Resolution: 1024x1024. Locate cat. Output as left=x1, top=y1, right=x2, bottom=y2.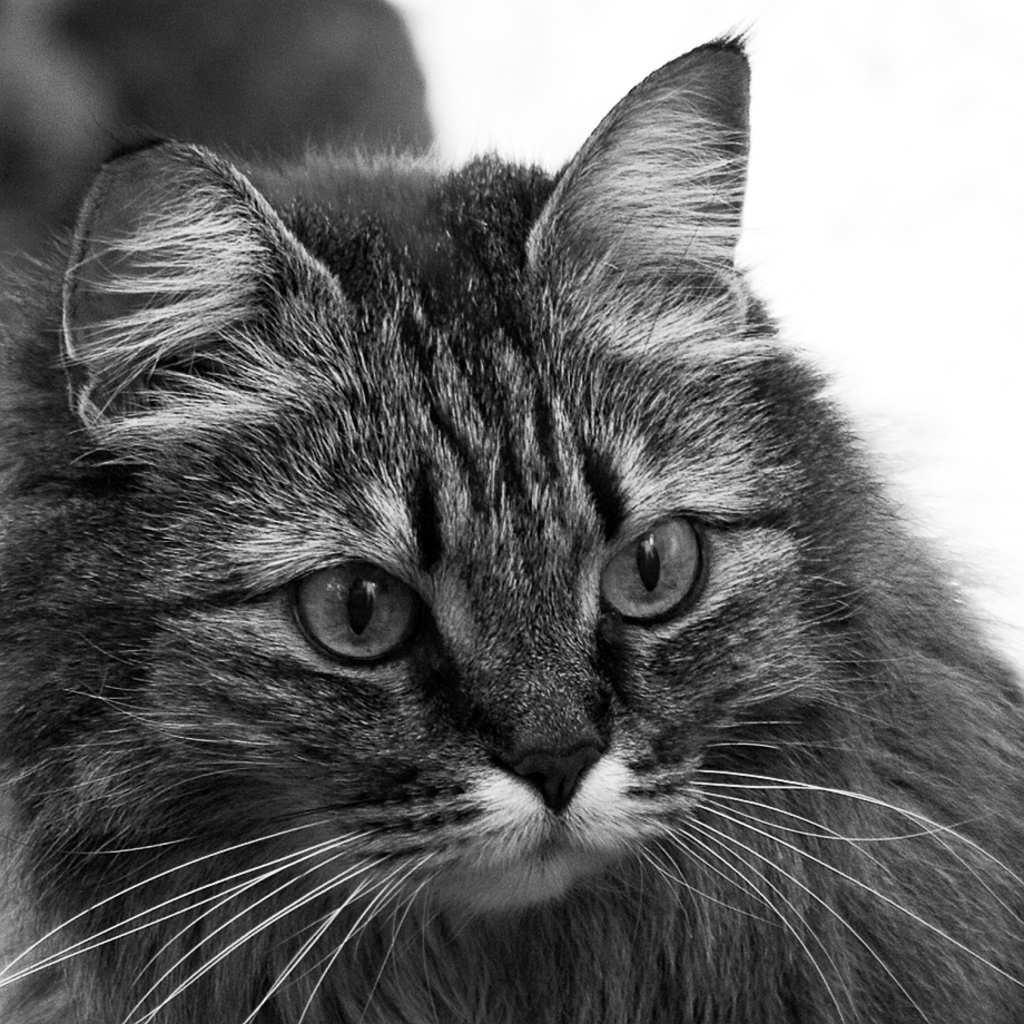
left=0, top=6, right=1023, bottom=1023.
